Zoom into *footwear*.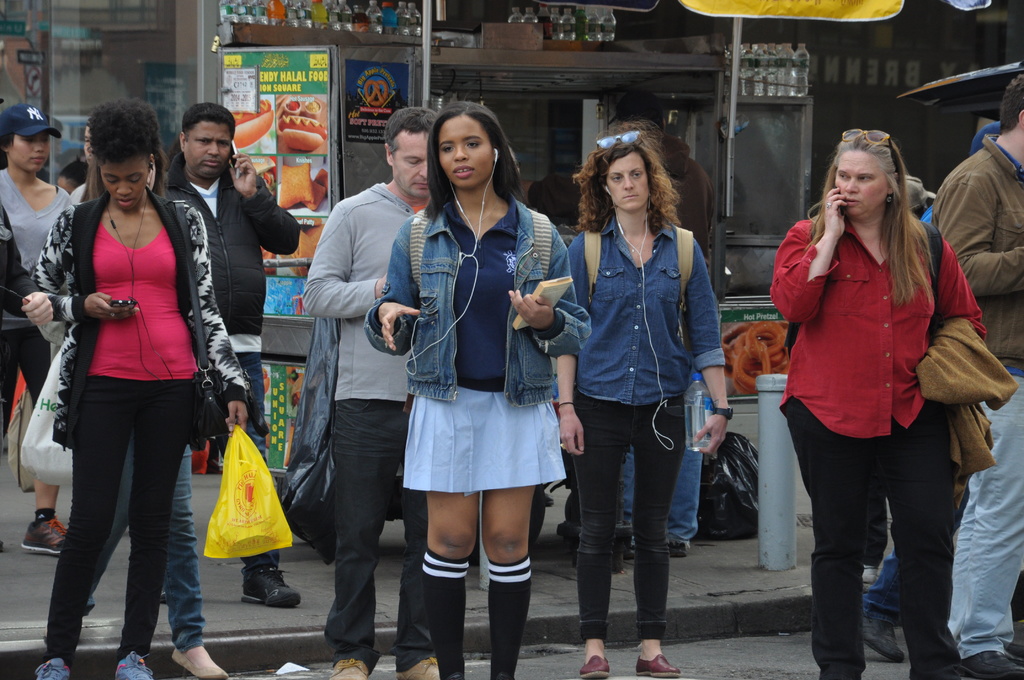
Zoom target: x1=241, y1=562, x2=305, y2=611.
